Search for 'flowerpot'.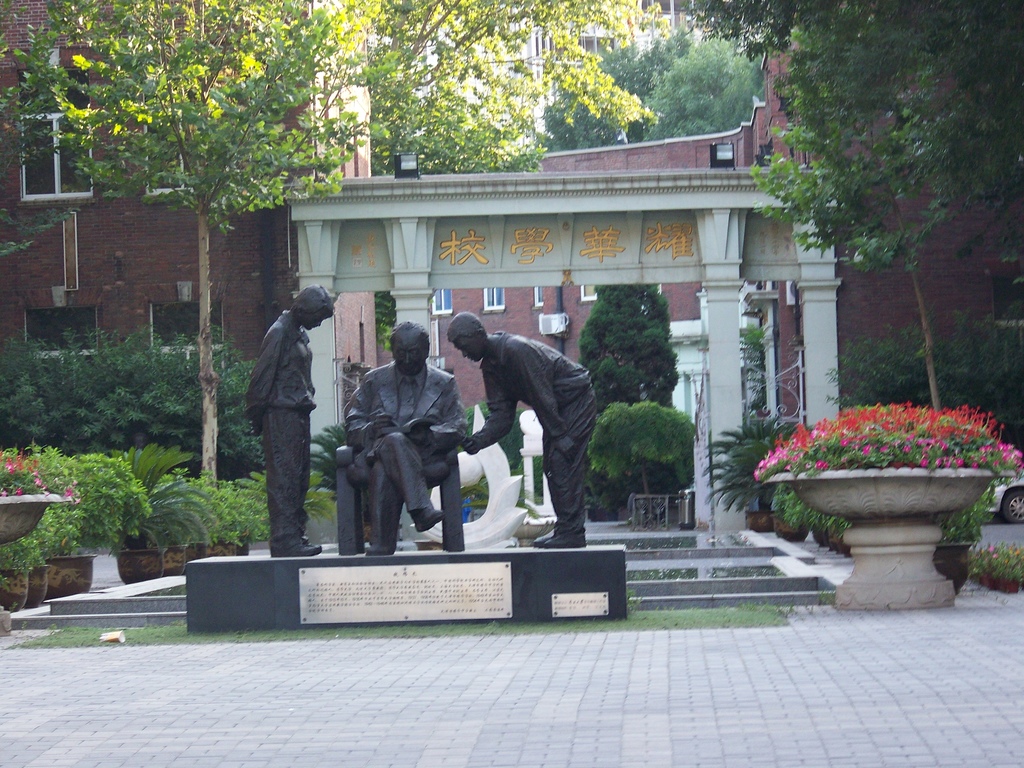
Found at rect(778, 520, 819, 542).
